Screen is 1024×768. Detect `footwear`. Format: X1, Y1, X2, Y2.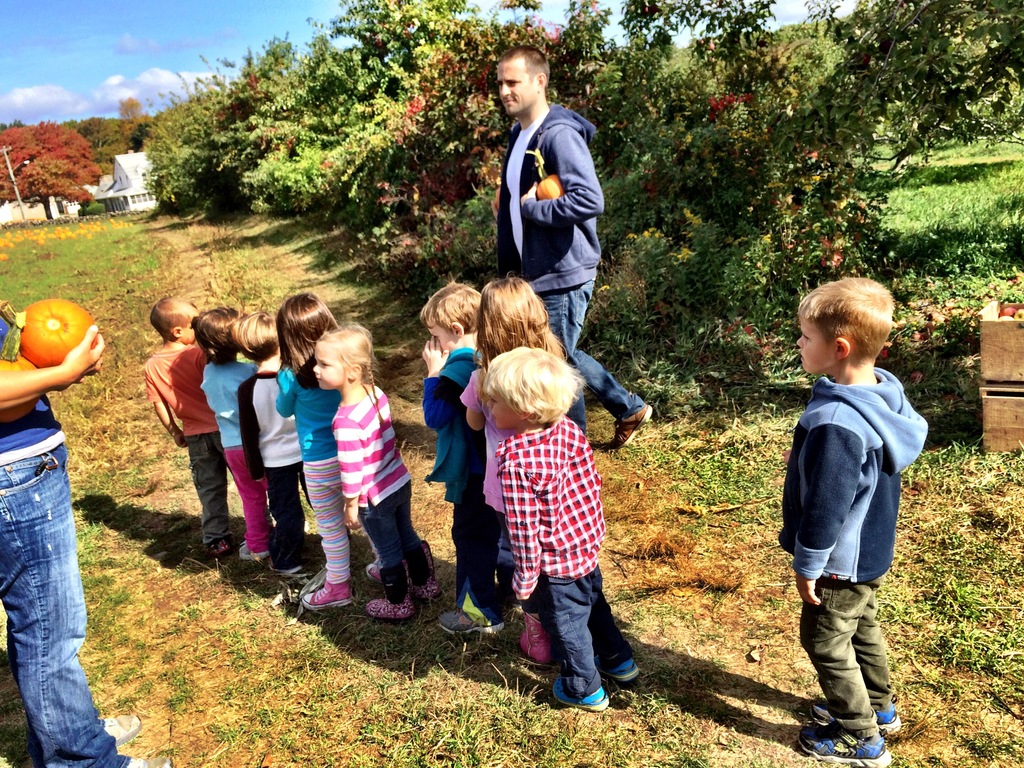
99, 704, 140, 744.
